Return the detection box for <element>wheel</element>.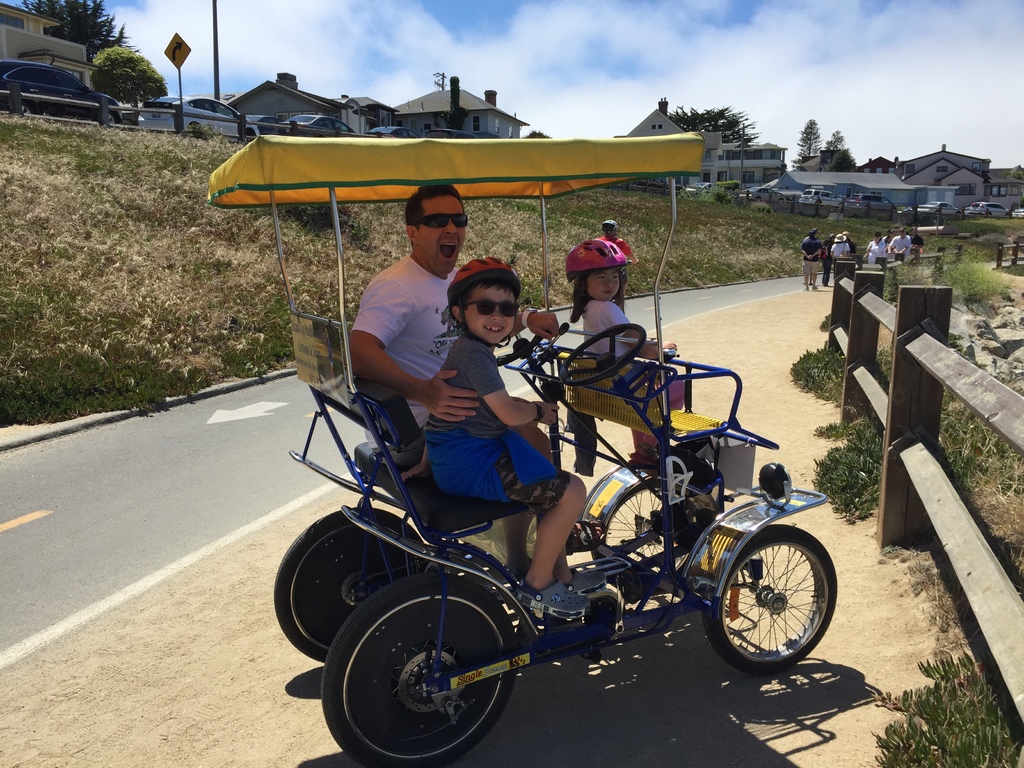
l=323, t=578, r=518, b=767.
